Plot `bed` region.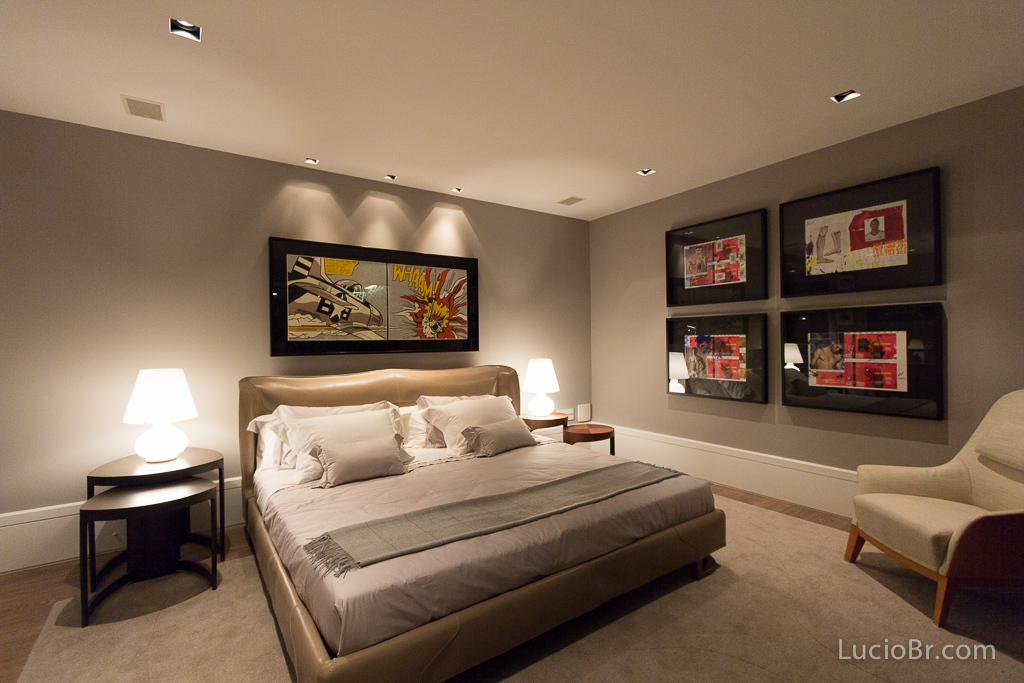
Plotted at [225, 341, 731, 663].
